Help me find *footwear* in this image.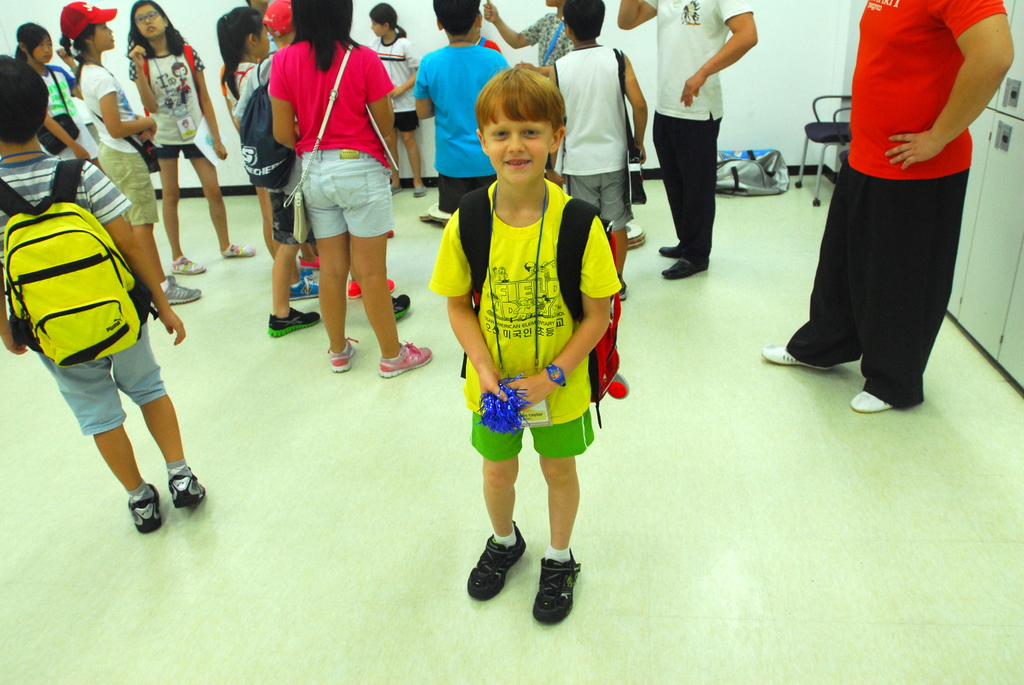
Found it: 159 274 201 302.
